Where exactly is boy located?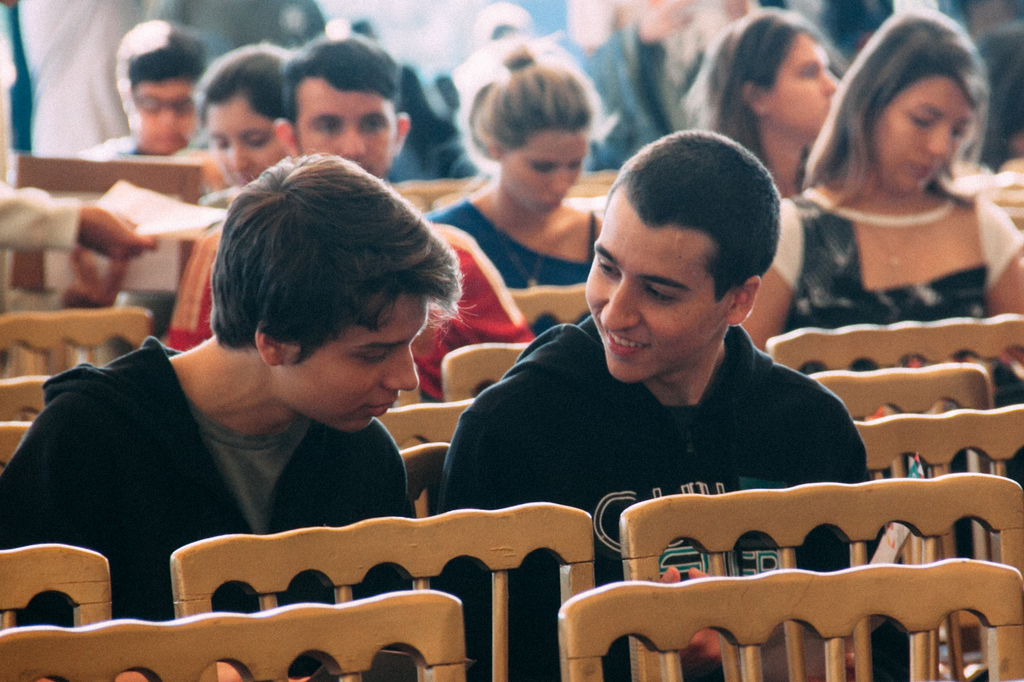
Its bounding box is crop(429, 127, 908, 681).
